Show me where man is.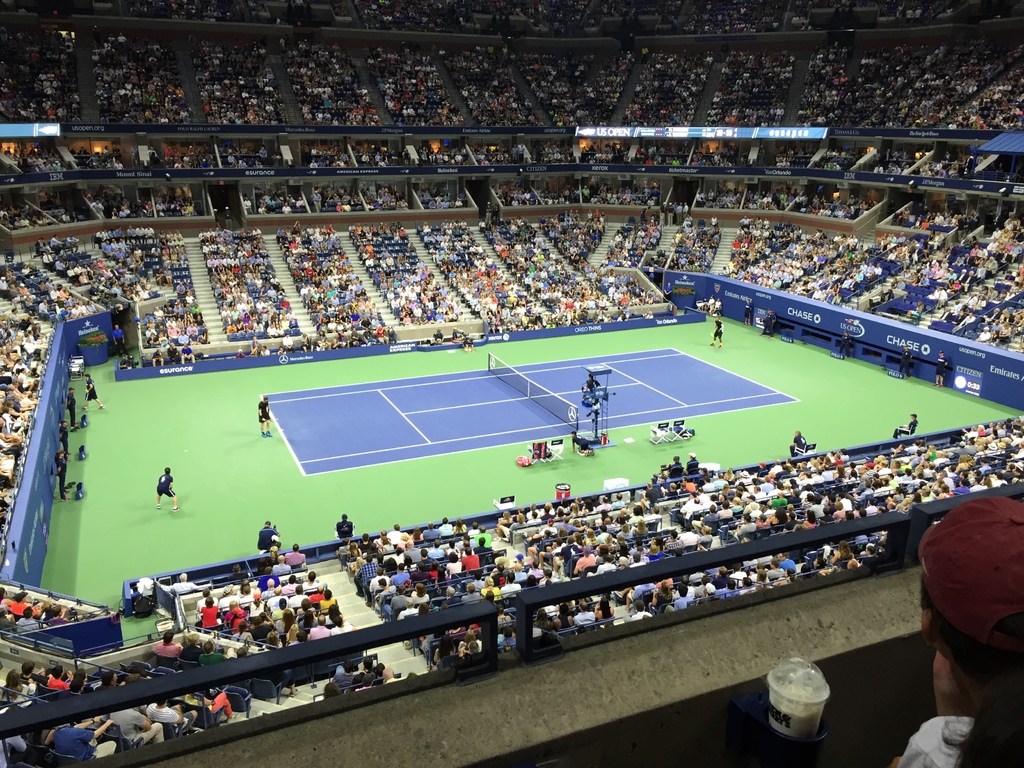
man is at (708, 317, 728, 351).
